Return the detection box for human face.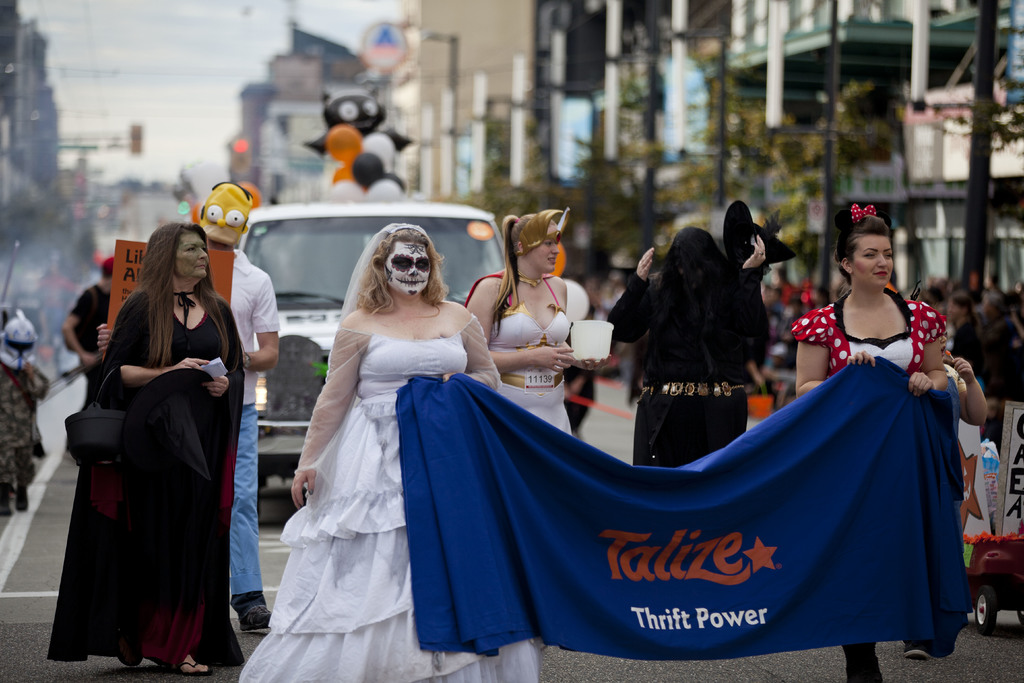
<bbox>175, 234, 209, 276</bbox>.
